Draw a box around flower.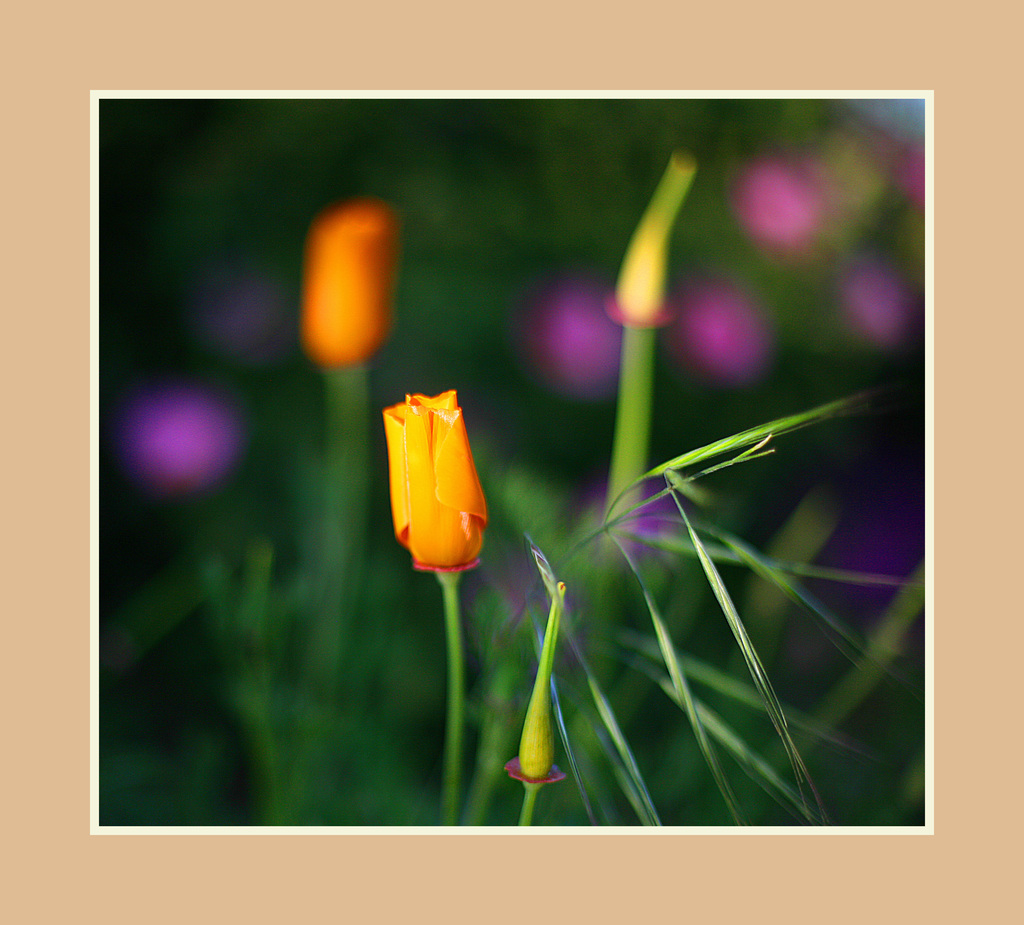
x1=893, y1=136, x2=929, y2=216.
